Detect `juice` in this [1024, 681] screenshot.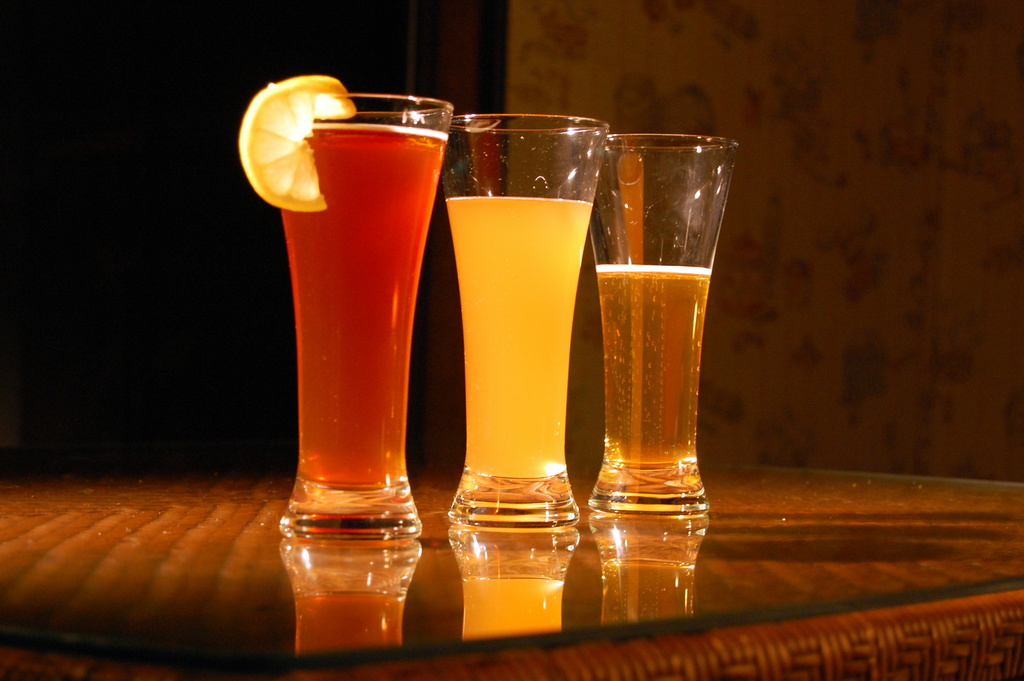
Detection: locate(278, 122, 448, 487).
